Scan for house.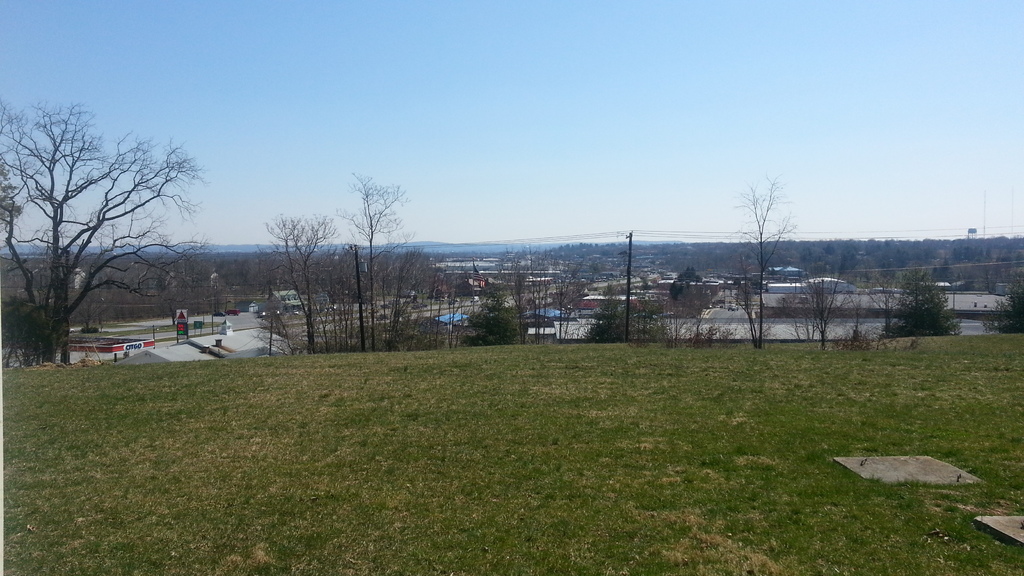
Scan result: 271:280:304:310.
